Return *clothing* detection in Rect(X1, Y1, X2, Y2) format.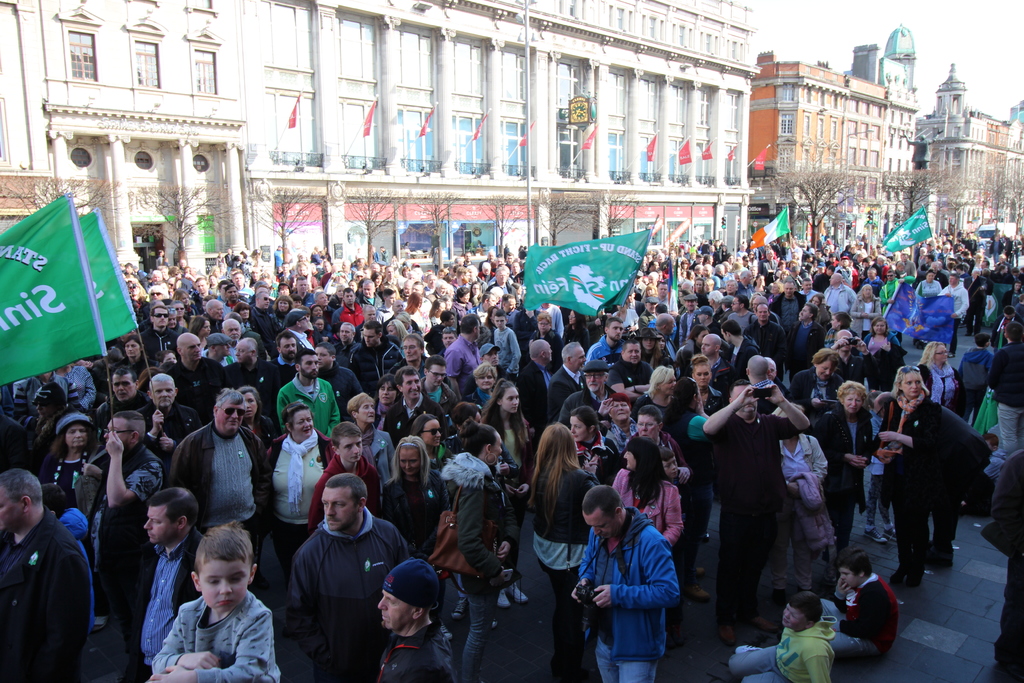
Rect(323, 364, 367, 419).
